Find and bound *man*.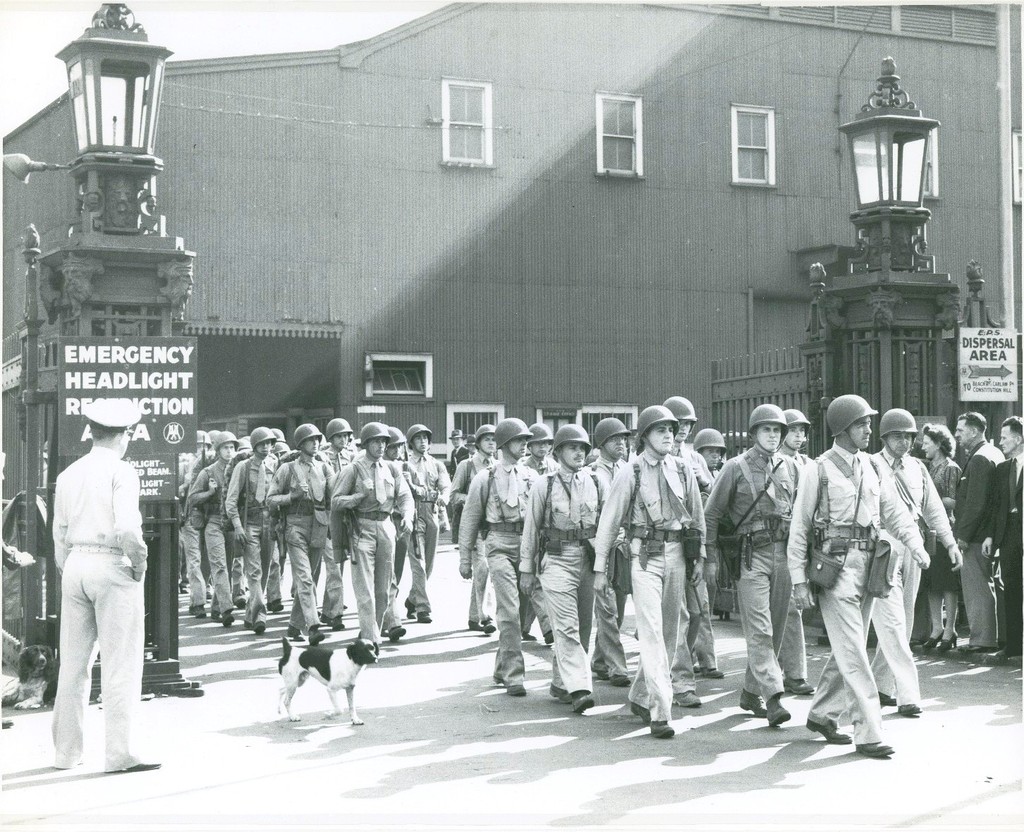
Bound: BBox(956, 412, 1005, 651).
